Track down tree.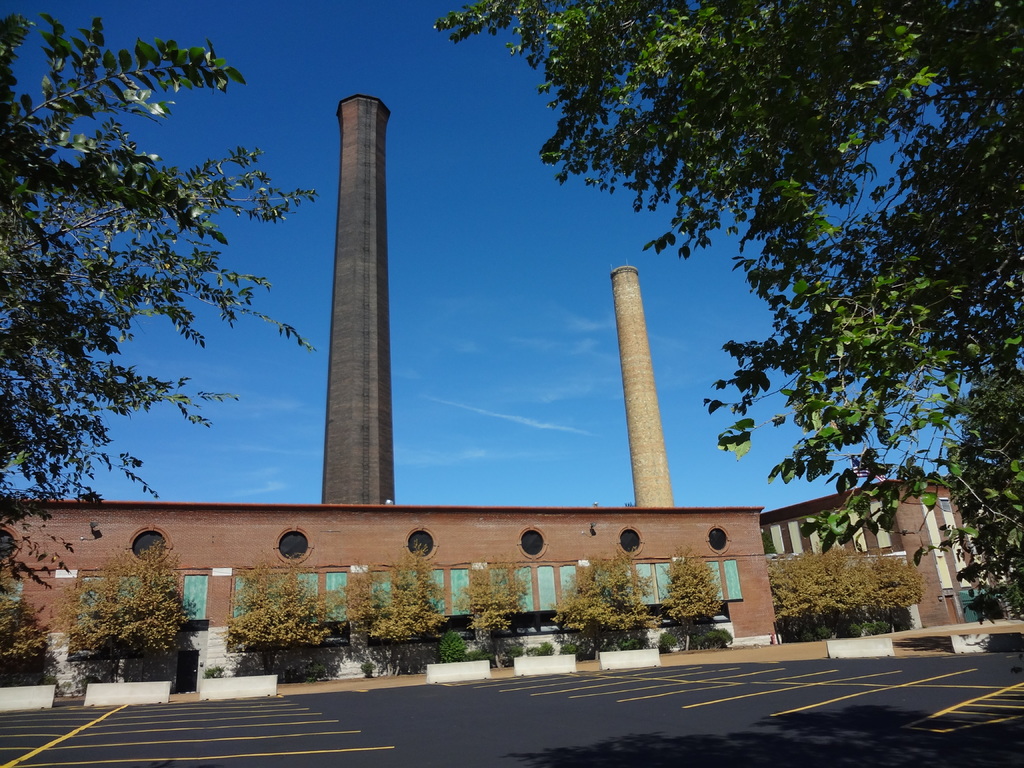
Tracked to [left=0, top=589, right=59, bottom=693].
